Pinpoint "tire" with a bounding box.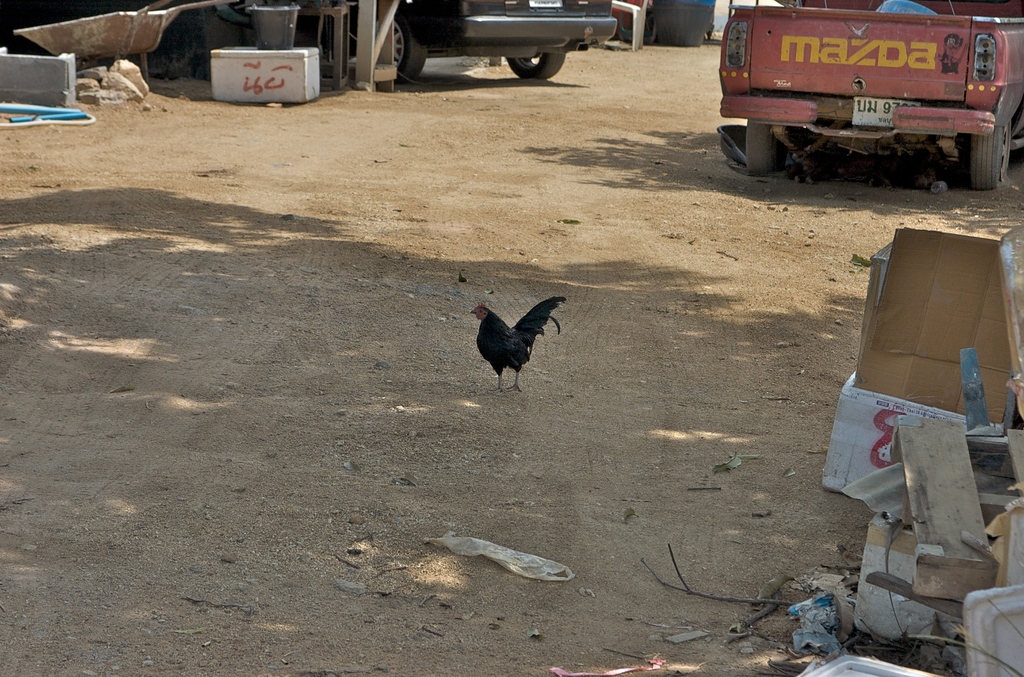
503,39,563,85.
